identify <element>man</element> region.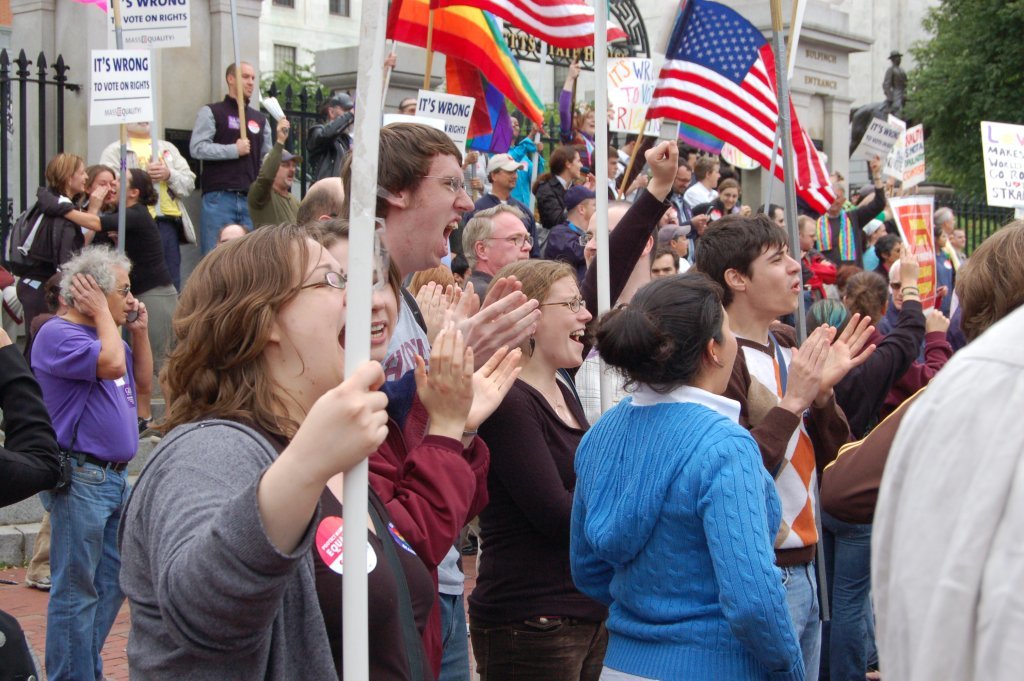
Region: 303:94:355:188.
